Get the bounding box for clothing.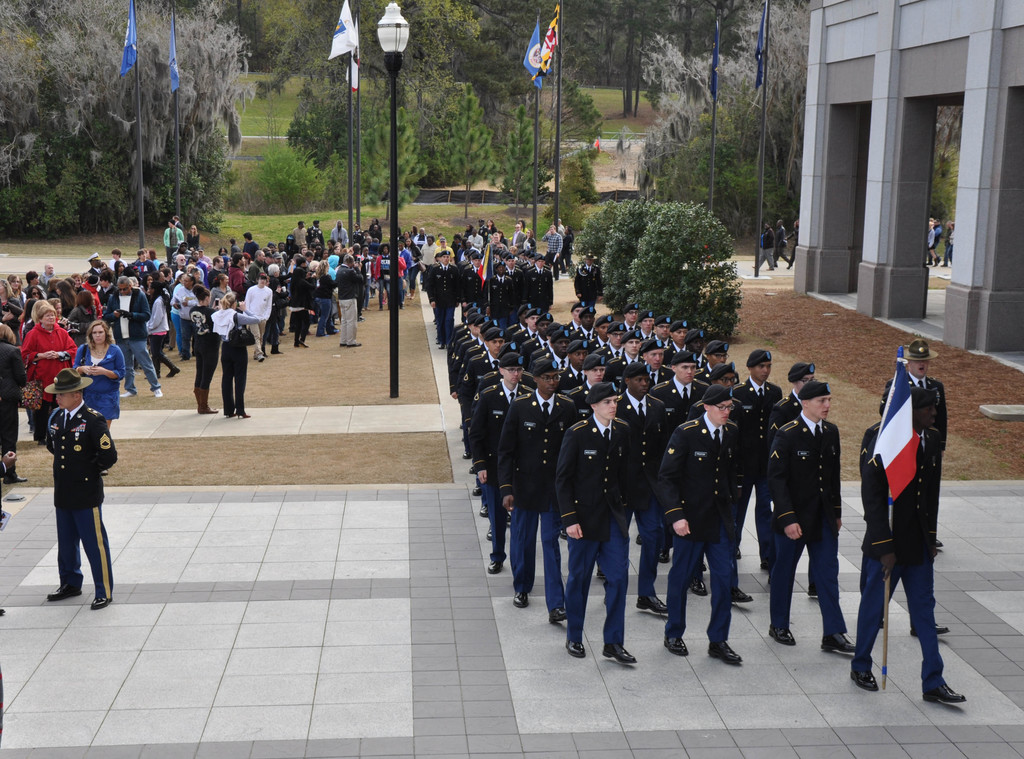
x1=186 y1=308 x2=223 y2=408.
